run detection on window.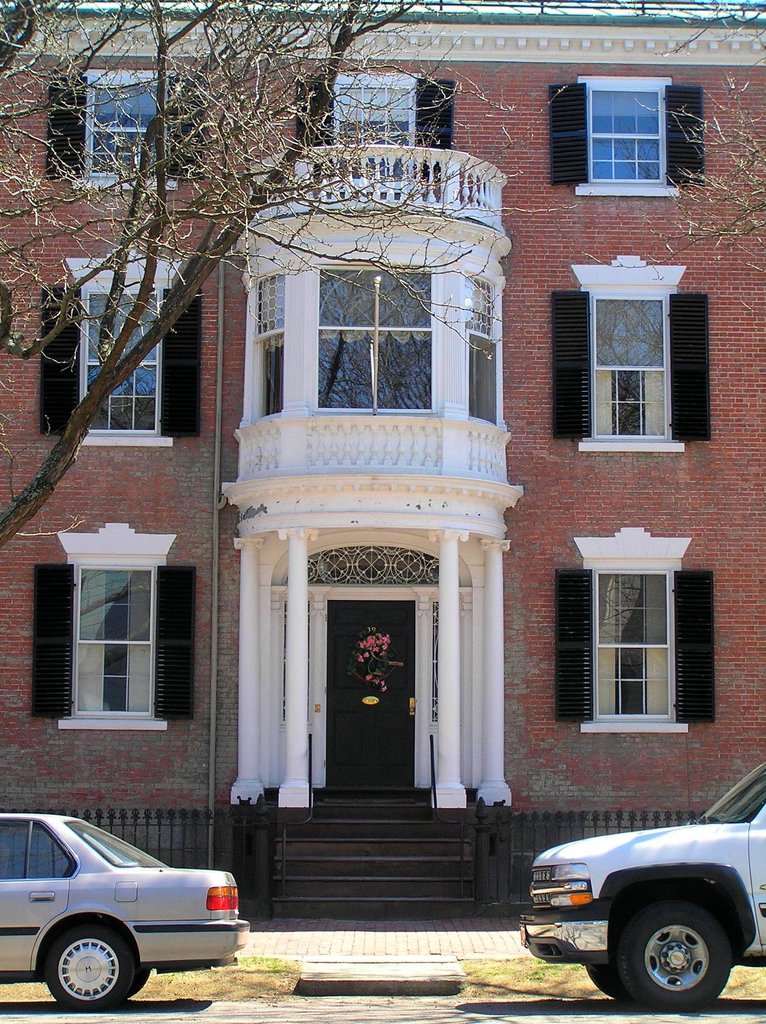
Result: 71/277/164/449.
